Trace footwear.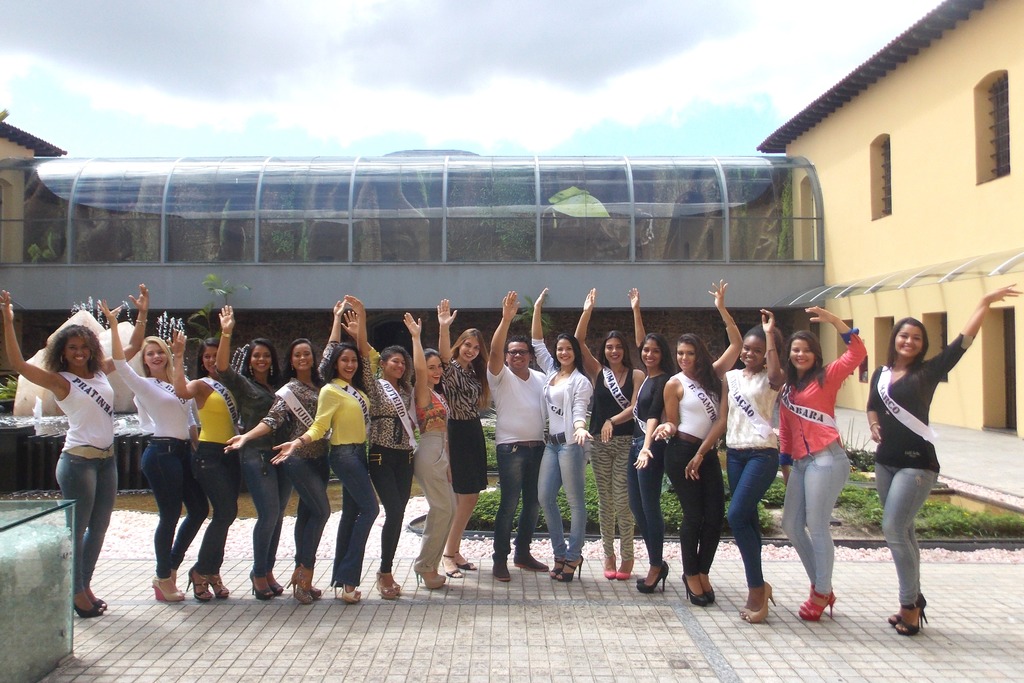
Traced to x1=636, y1=562, x2=668, y2=582.
